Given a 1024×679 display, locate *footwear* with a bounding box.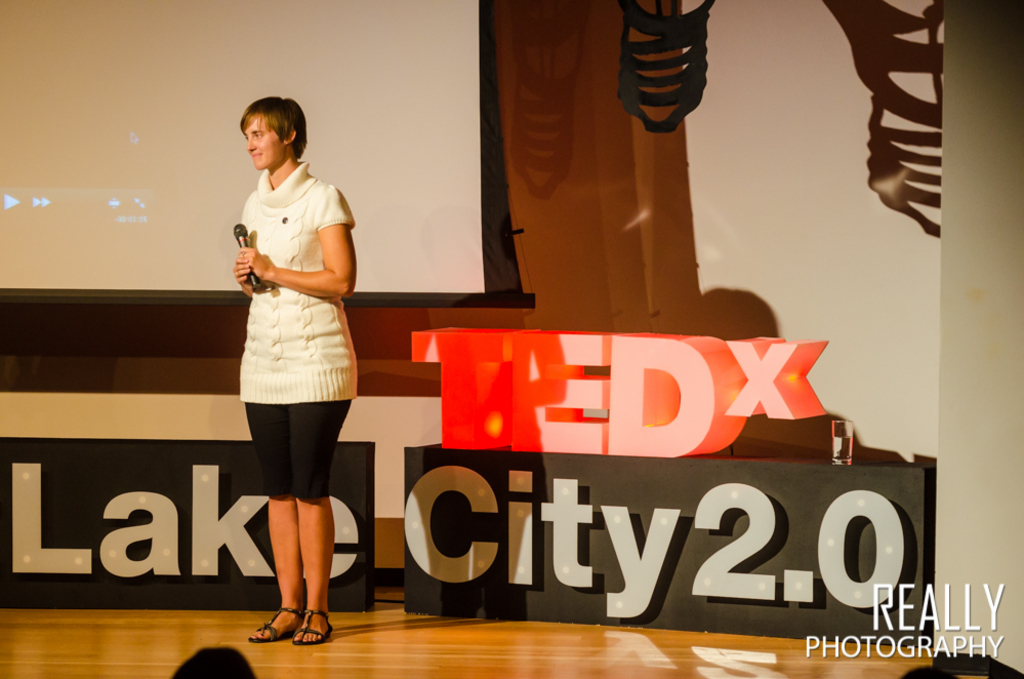
Located: bbox=(292, 609, 329, 643).
